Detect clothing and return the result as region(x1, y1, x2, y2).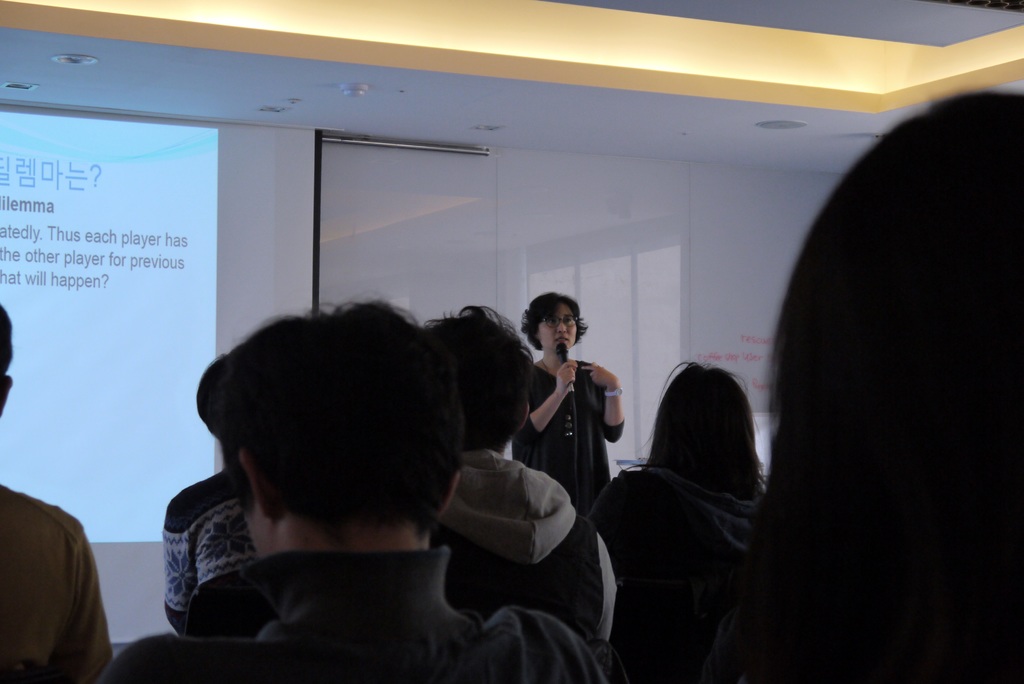
region(164, 469, 278, 640).
